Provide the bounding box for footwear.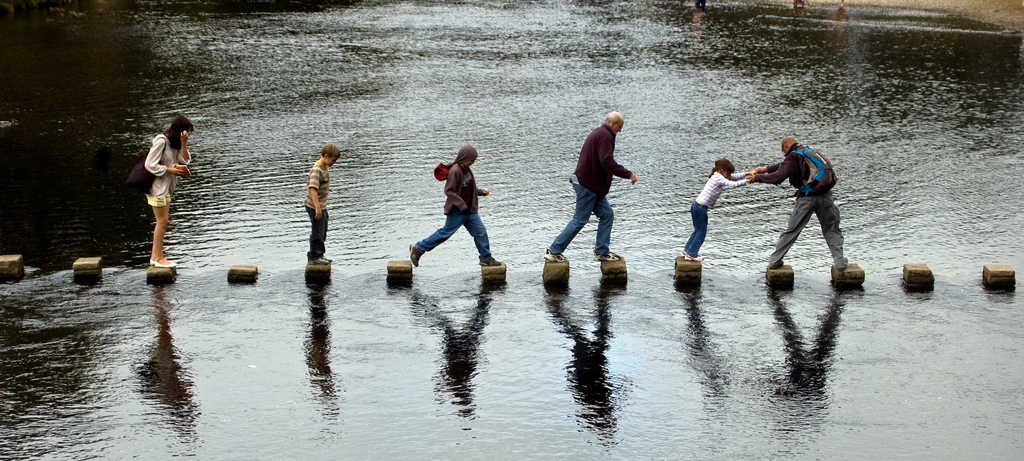
(x1=477, y1=256, x2=501, y2=269).
